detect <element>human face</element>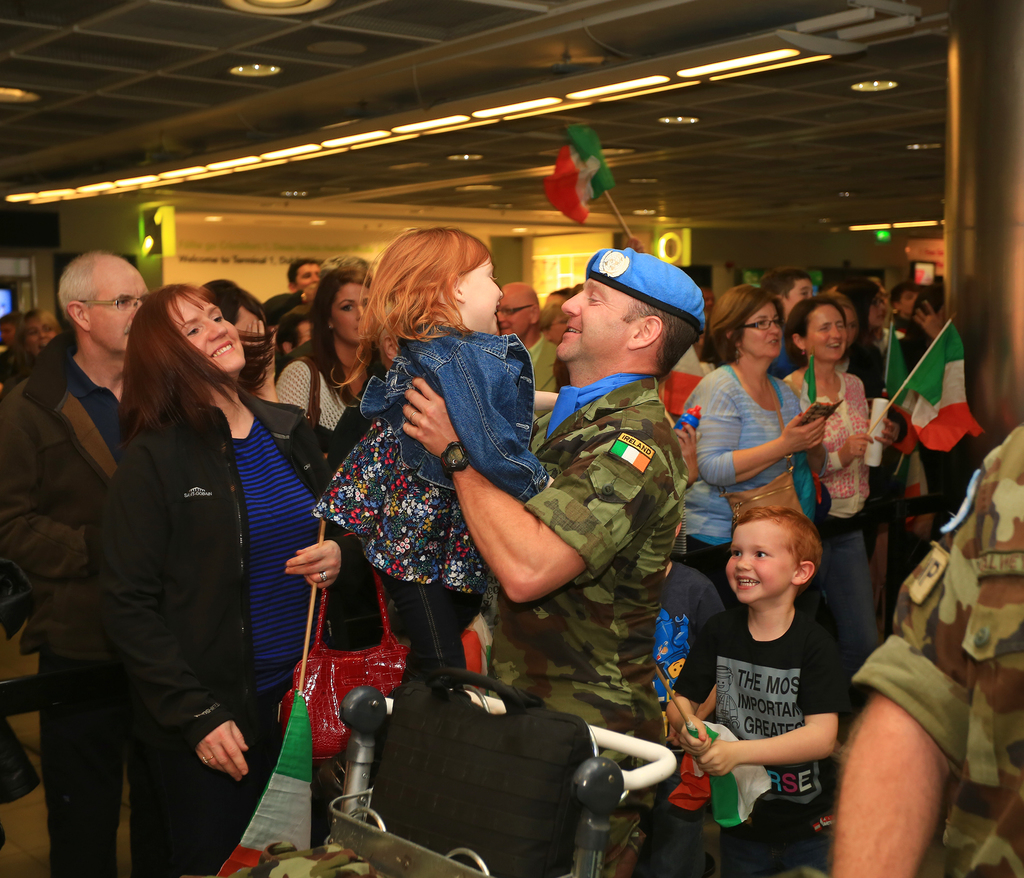
select_region(330, 282, 367, 342)
